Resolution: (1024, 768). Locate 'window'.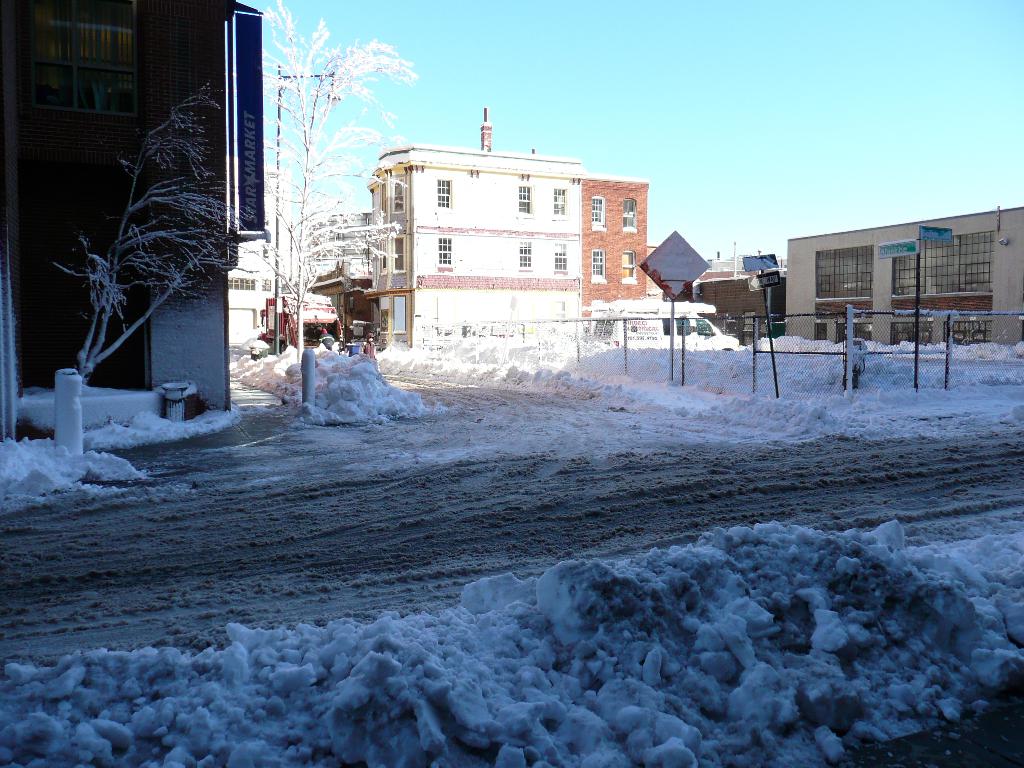
bbox=(552, 243, 572, 273).
